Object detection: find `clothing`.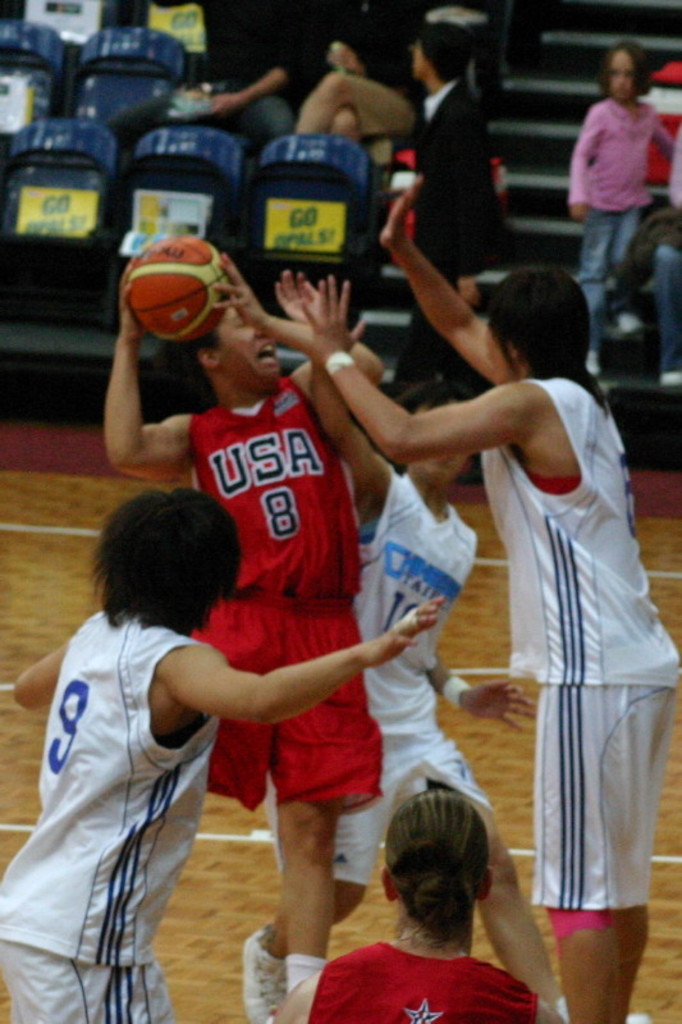
l=0, t=593, r=244, b=1023.
